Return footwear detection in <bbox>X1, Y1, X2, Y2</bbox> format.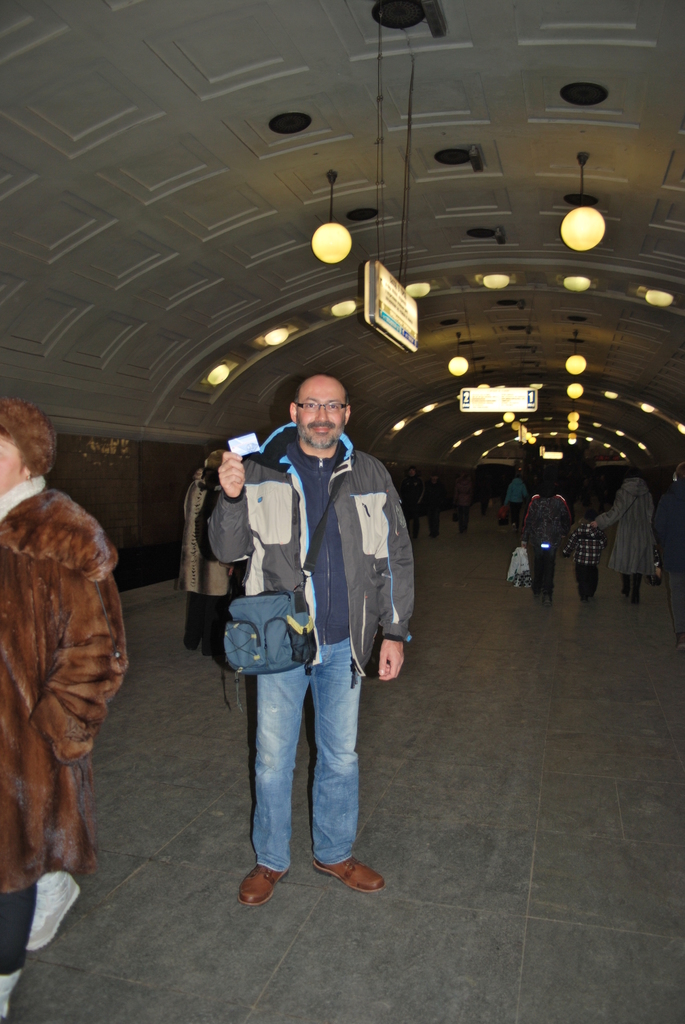
<bbox>235, 865, 288, 908</bbox>.
